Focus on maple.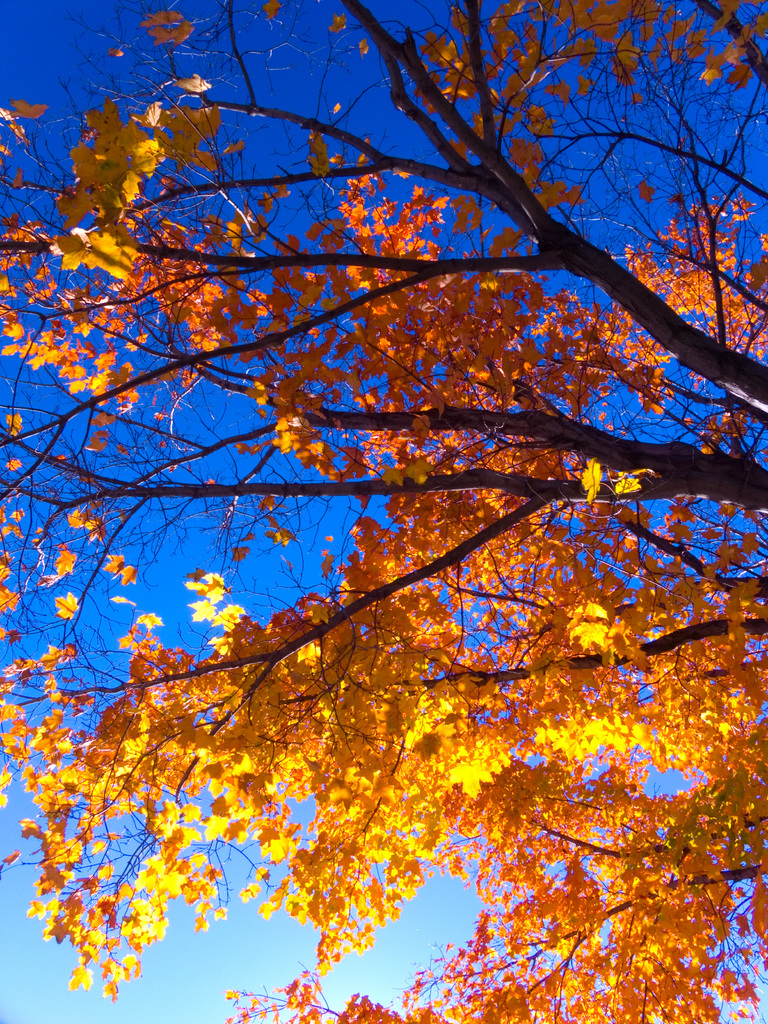
Focused at <region>0, 0, 767, 1023</region>.
